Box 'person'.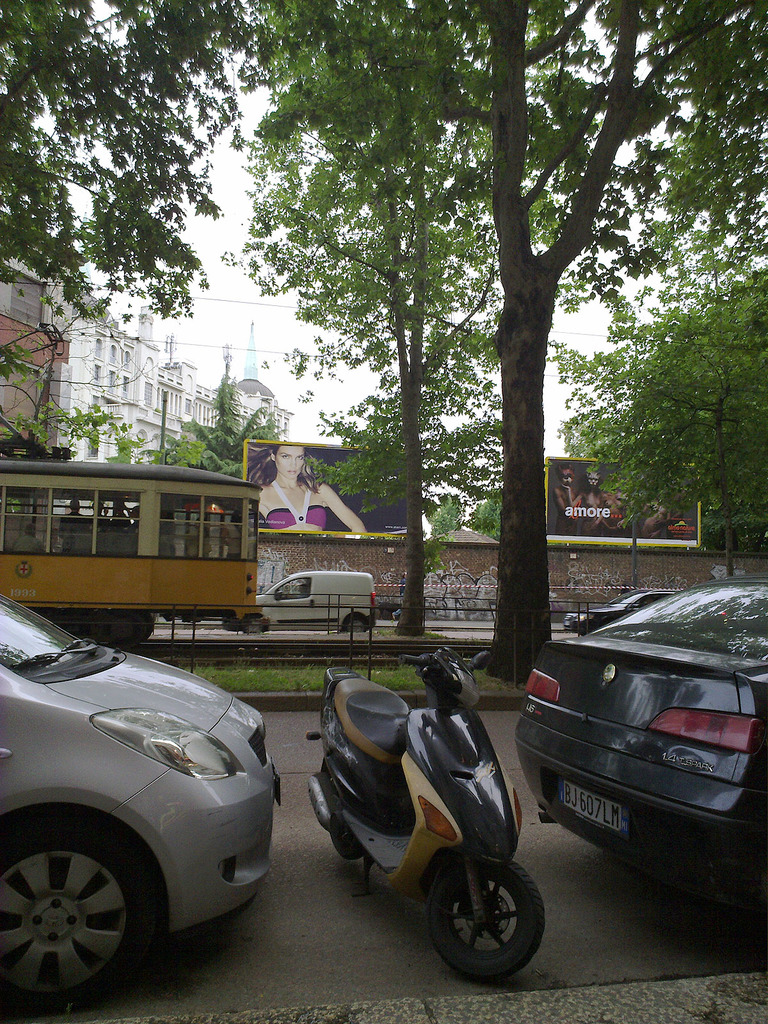
Rect(618, 487, 689, 534).
